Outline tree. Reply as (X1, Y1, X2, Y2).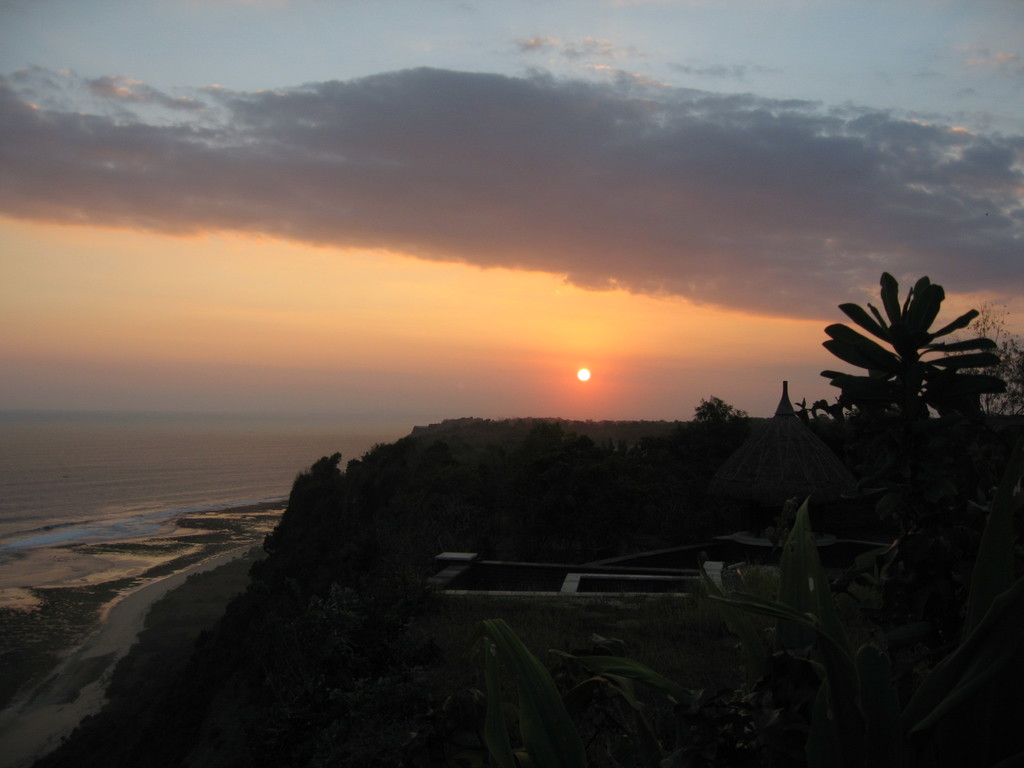
(678, 387, 743, 430).
